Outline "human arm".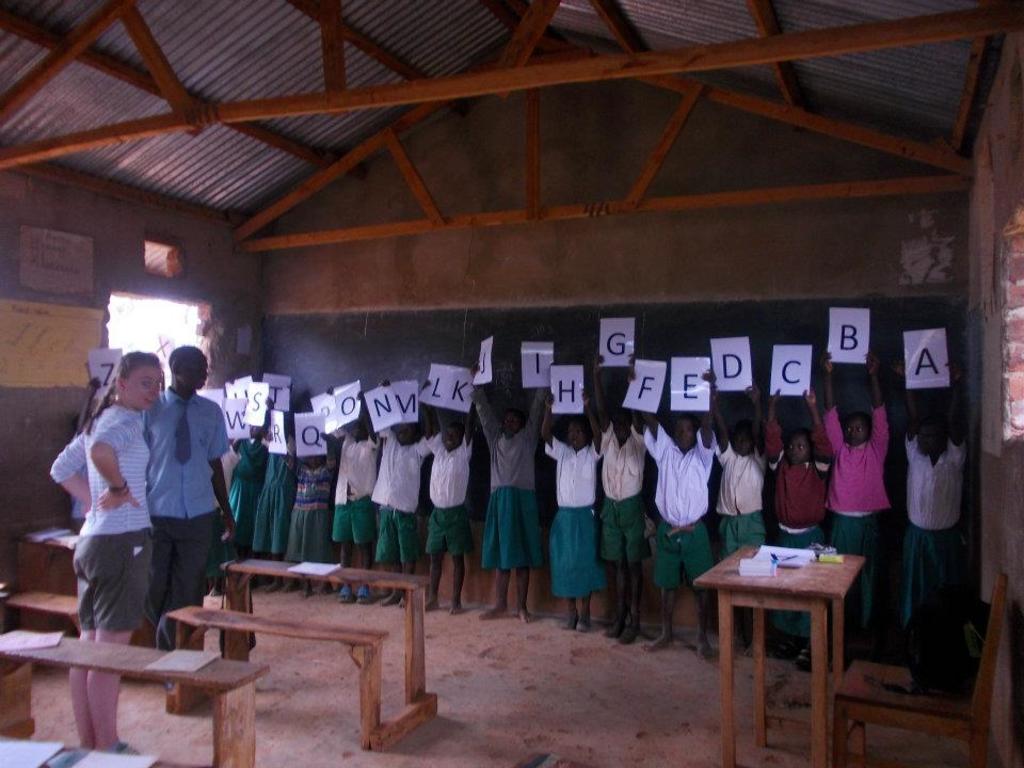
Outline: <bbox>714, 384, 732, 461</bbox>.
